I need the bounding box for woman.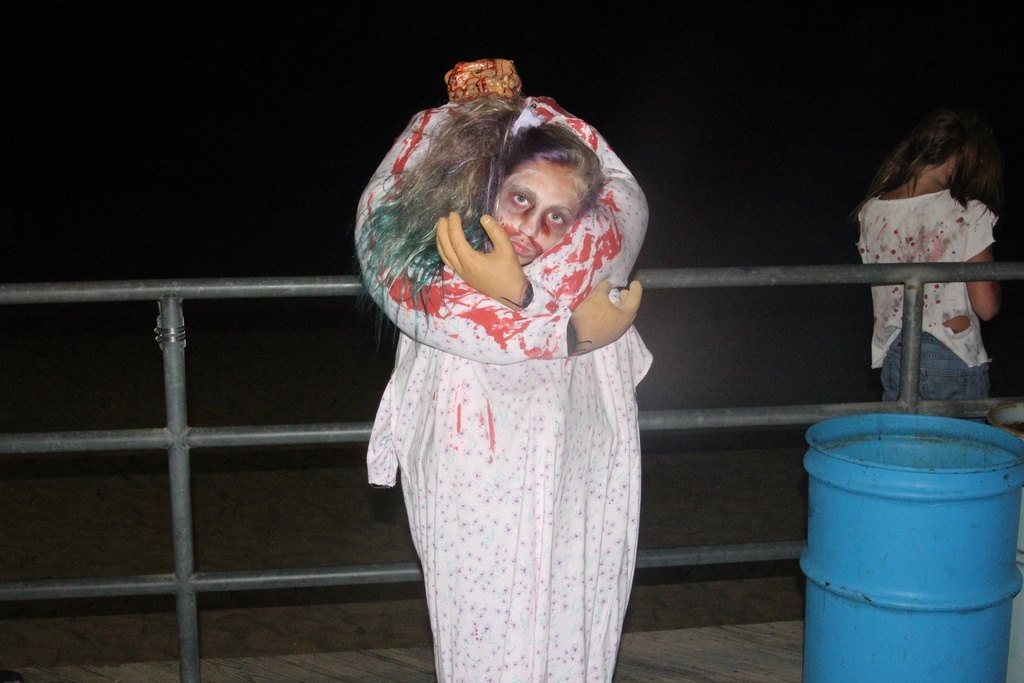
Here it is: BBox(349, 57, 648, 682).
